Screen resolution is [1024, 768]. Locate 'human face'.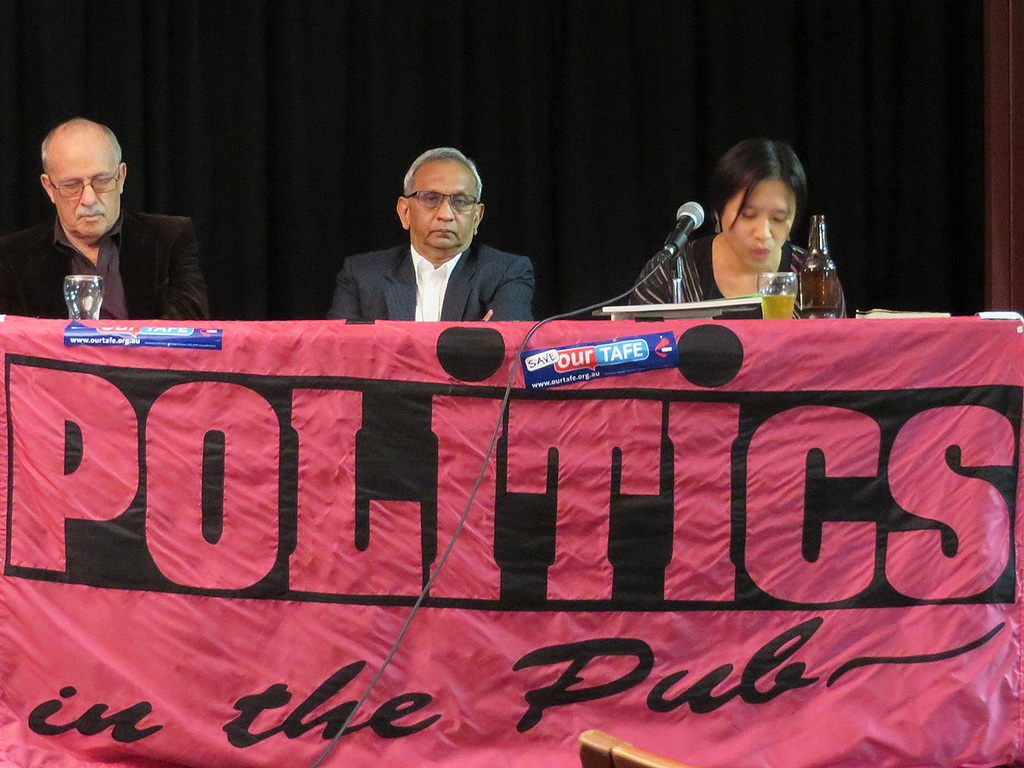
bbox=[409, 161, 475, 250].
